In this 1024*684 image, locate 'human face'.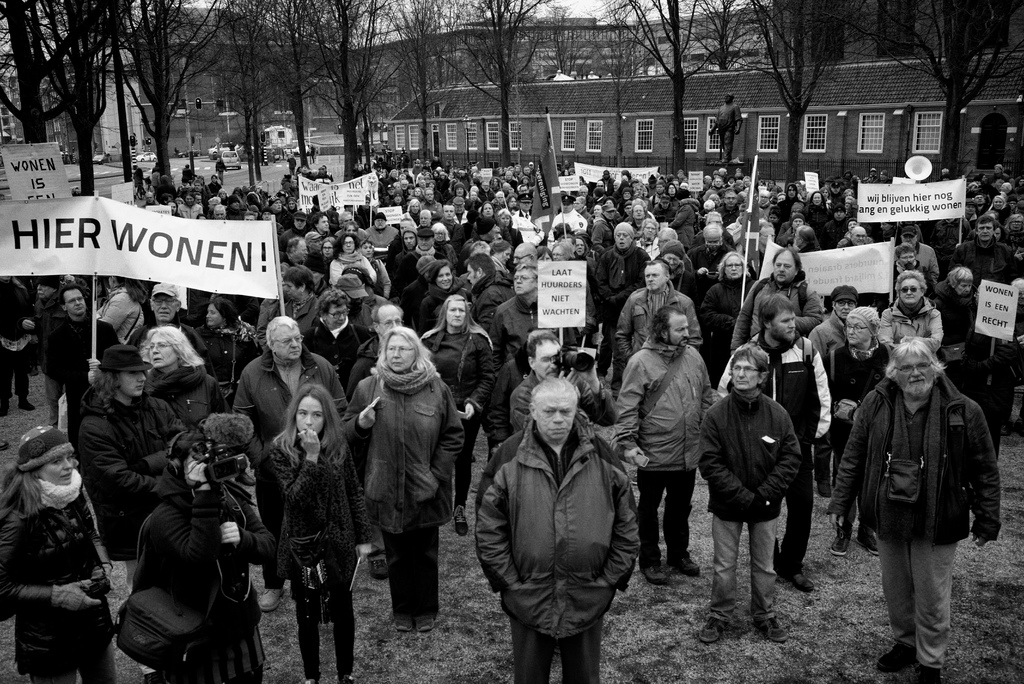
Bounding box: {"x1": 604, "y1": 209, "x2": 613, "y2": 219}.
